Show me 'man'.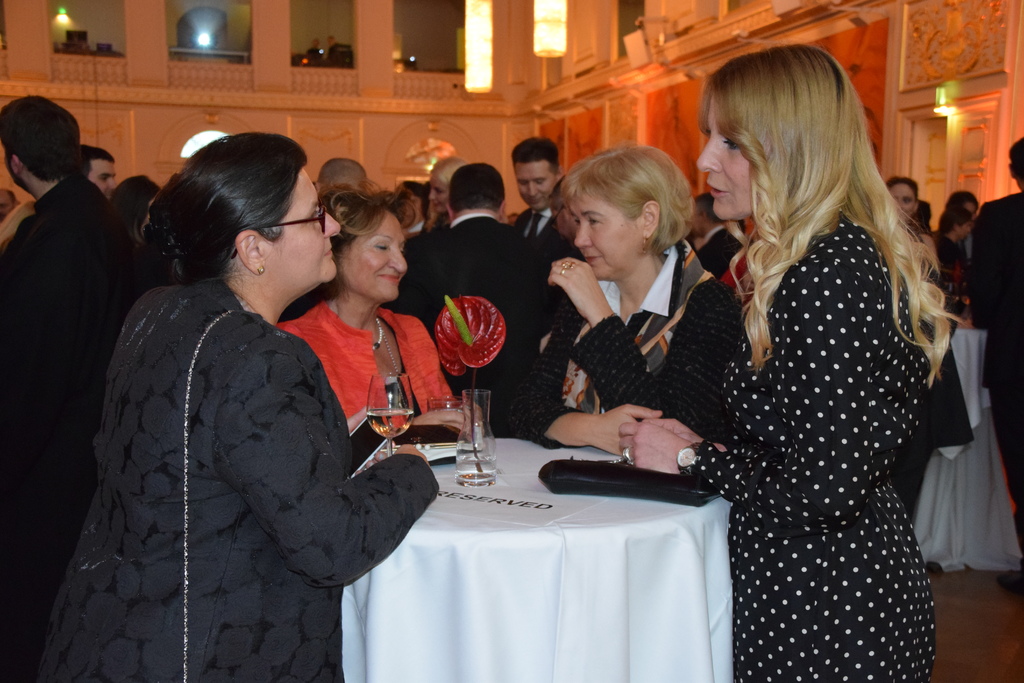
'man' is here: rect(394, 173, 422, 227).
